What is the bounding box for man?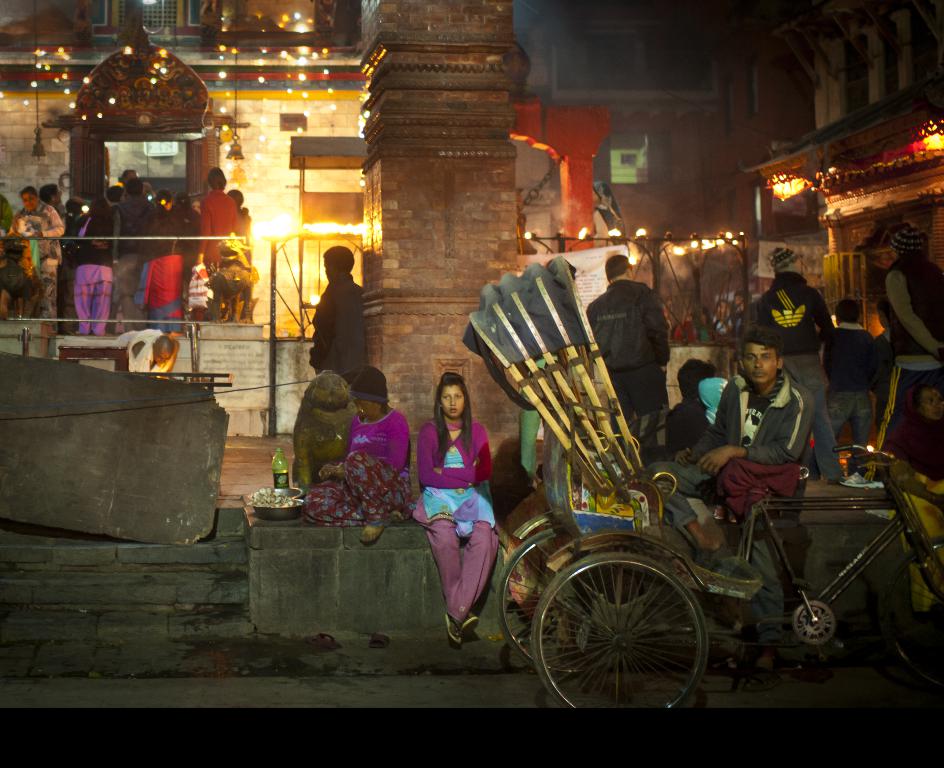
[648, 331, 817, 665].
